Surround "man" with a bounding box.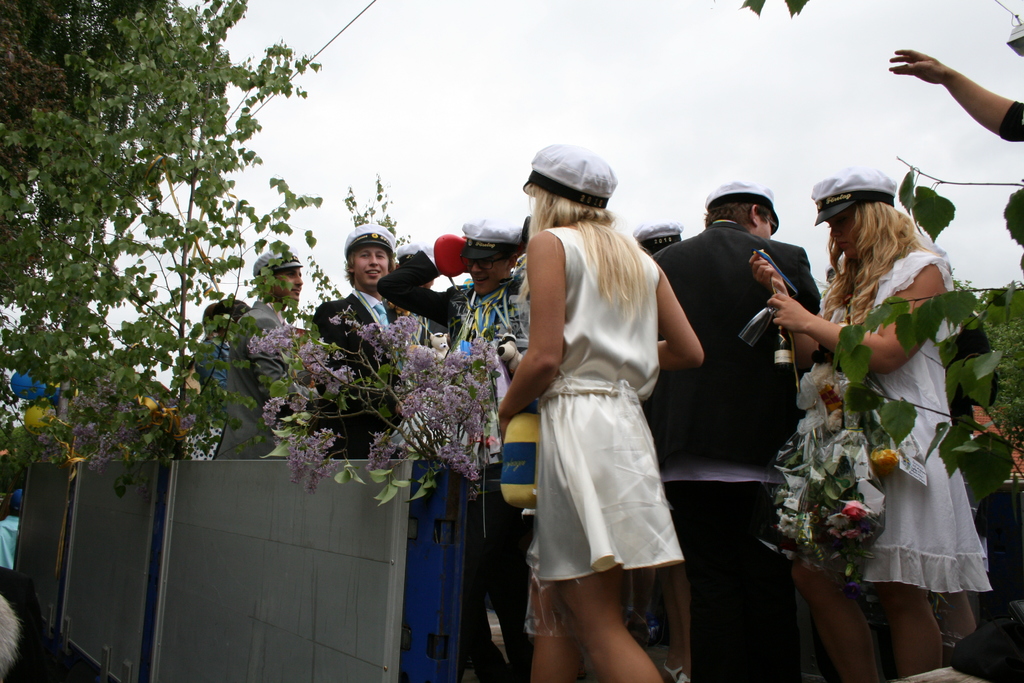
bbox(310, 222, 434, 459).
